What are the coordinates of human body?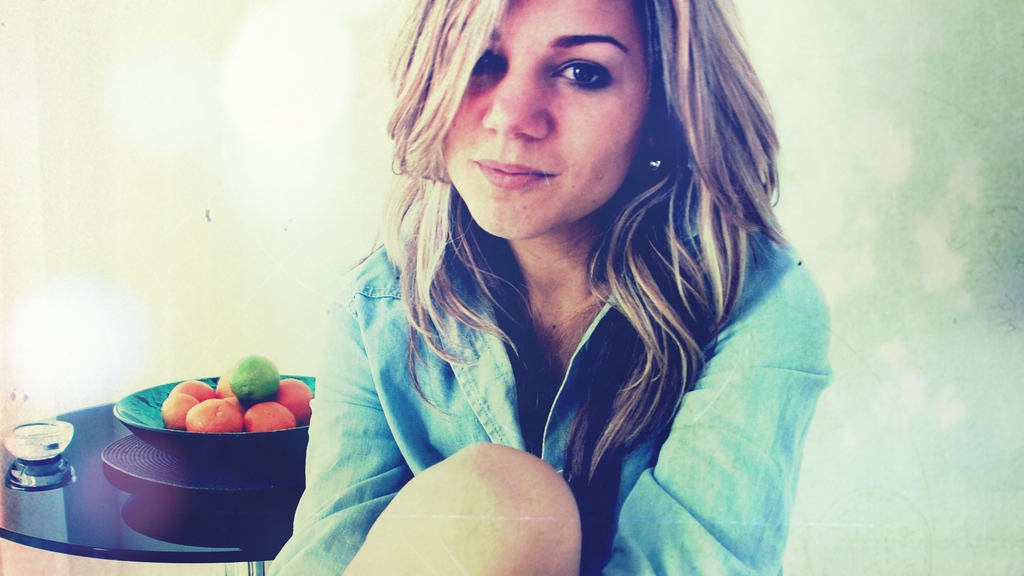
x1=243, y1=40, x2=806, y2=566.
